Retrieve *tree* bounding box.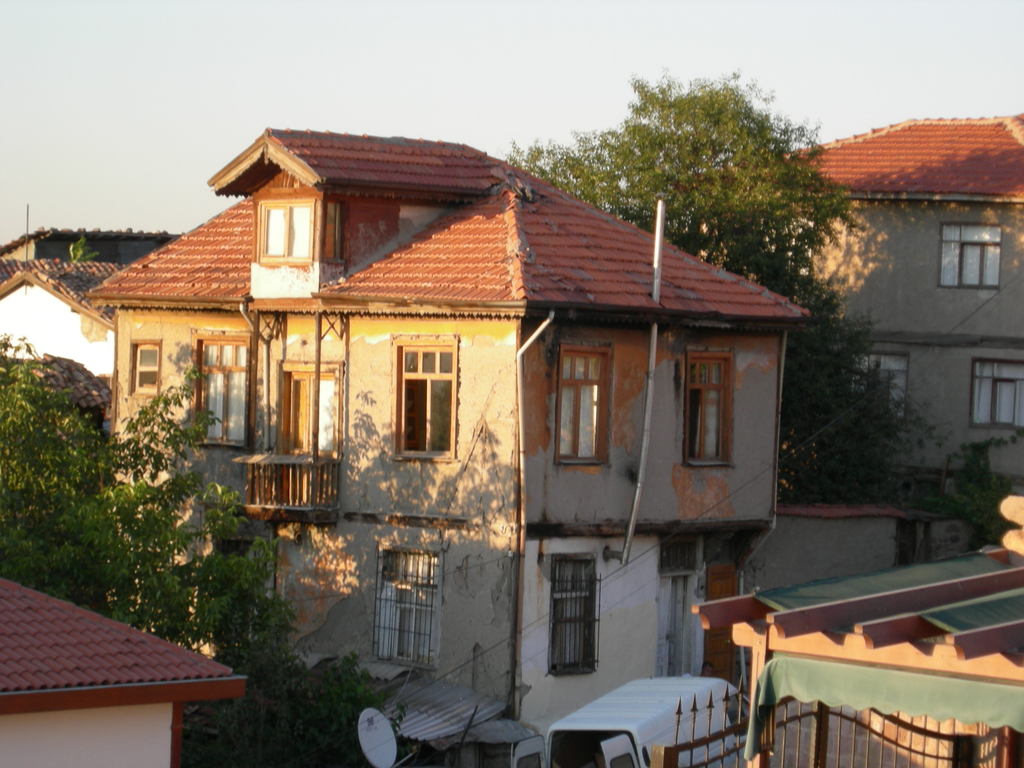
Bounding box: select_region(509, 72, 956, 503).
